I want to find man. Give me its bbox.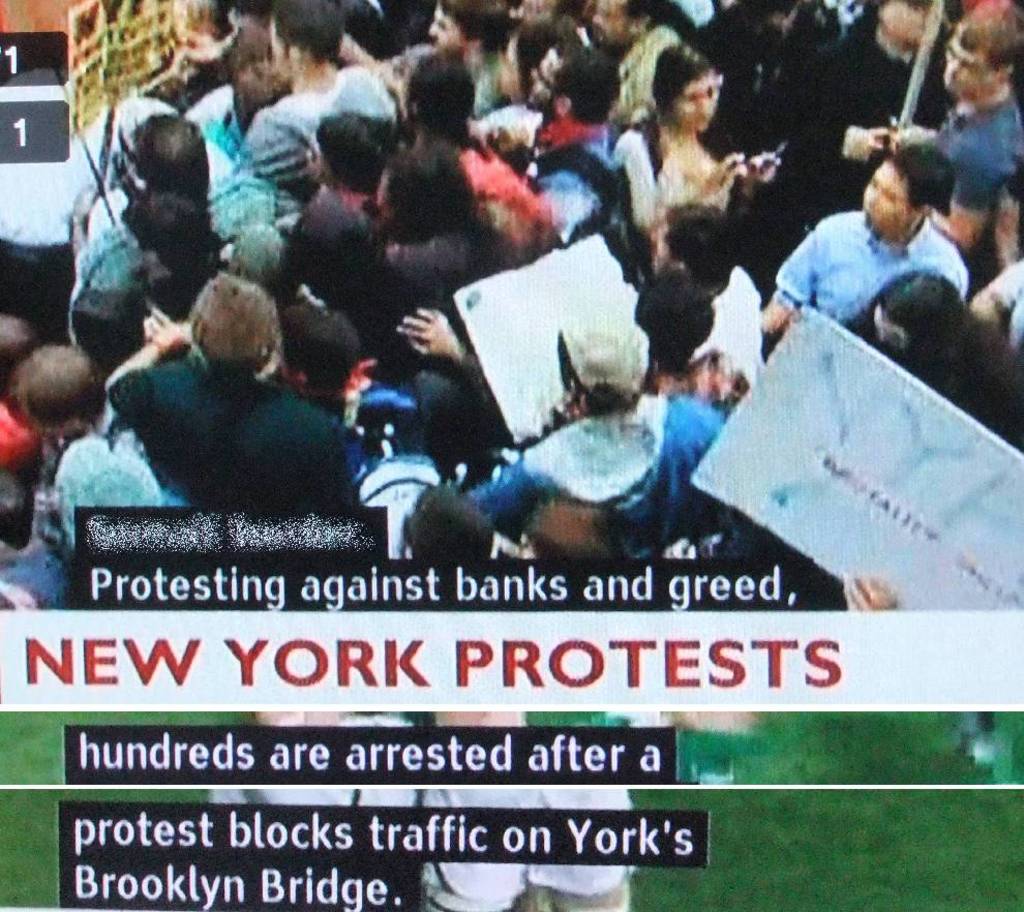
{"left": 733, "top": 122, "right": 1011, "bottom": 407}.
